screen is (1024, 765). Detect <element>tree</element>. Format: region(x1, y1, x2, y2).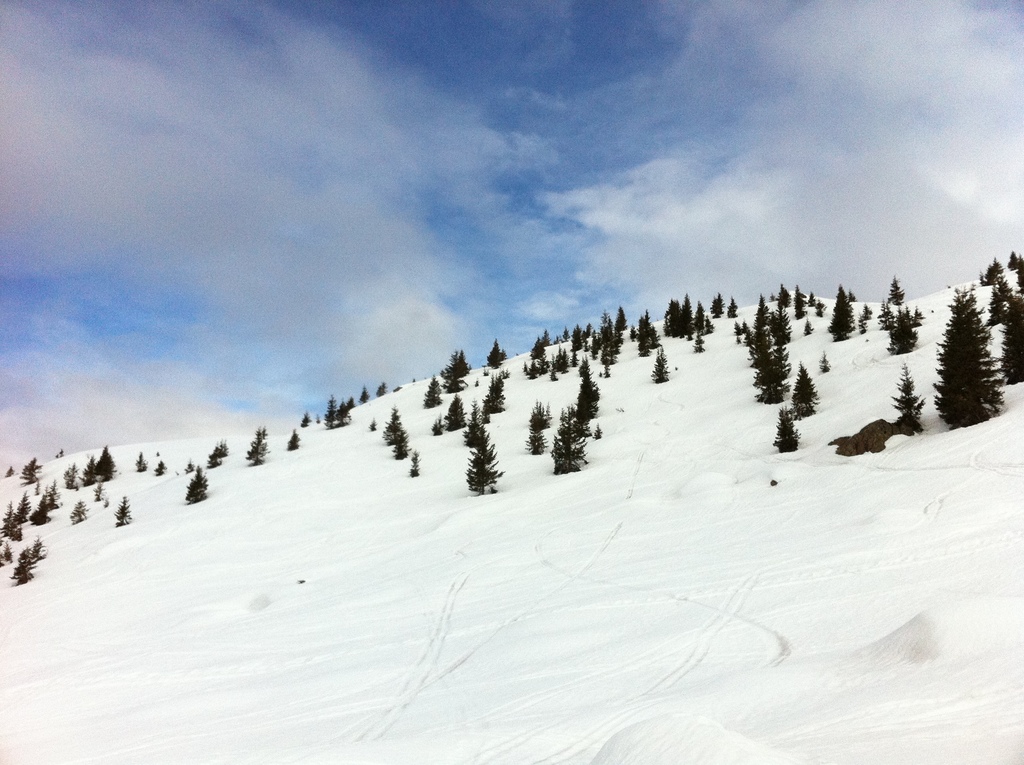
region(726, 298, 739, 318).
